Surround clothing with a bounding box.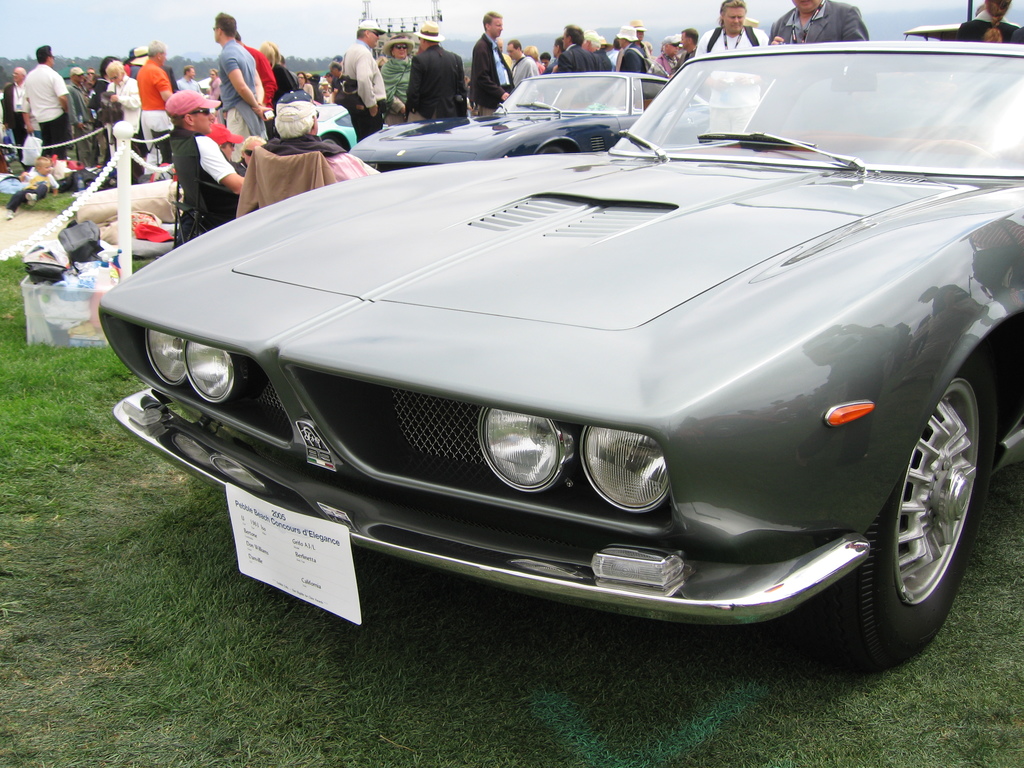
(5,170,60,209).
